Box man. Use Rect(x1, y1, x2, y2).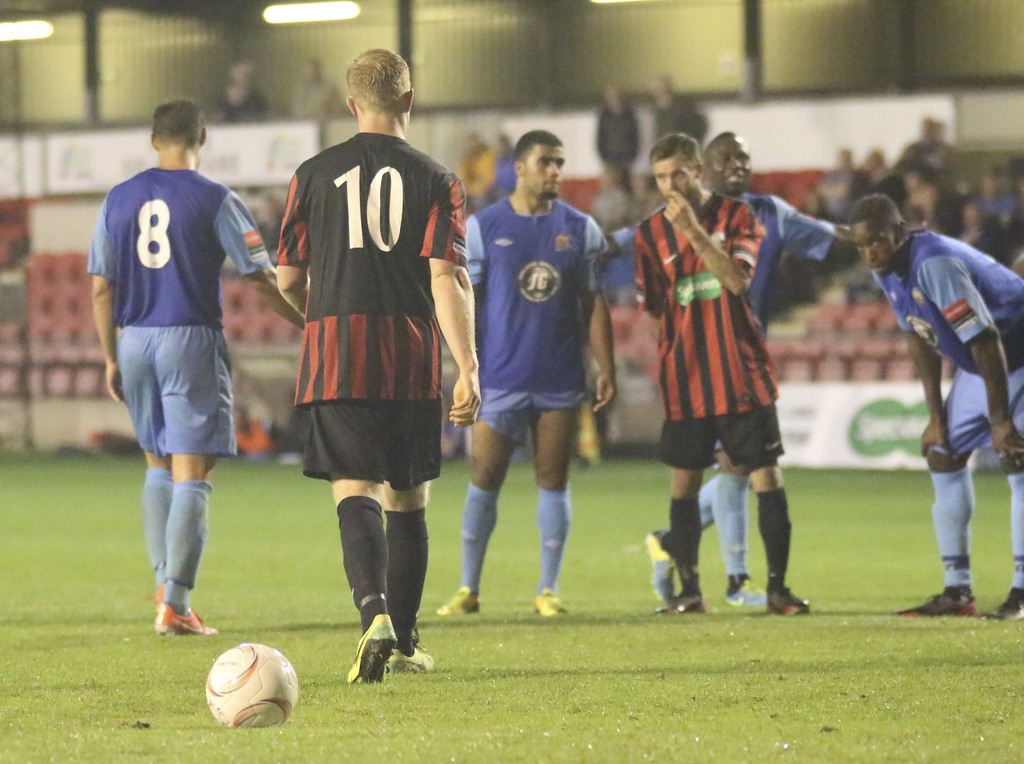
Rect(437, 129, 616, 619).
